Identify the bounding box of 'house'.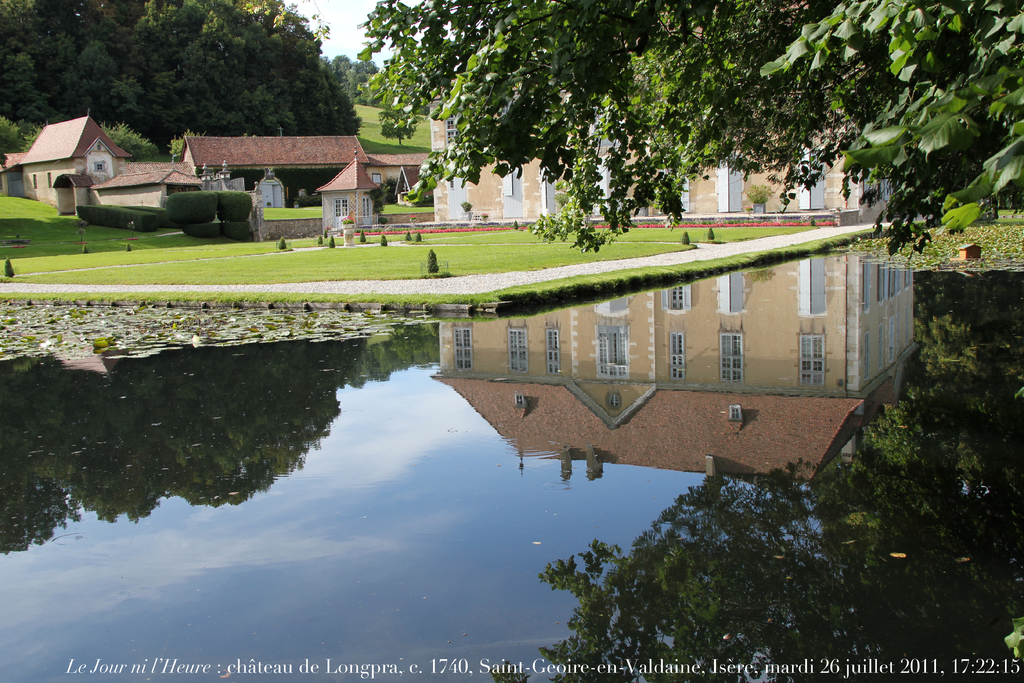
locate(0, 108, 200, 214).
